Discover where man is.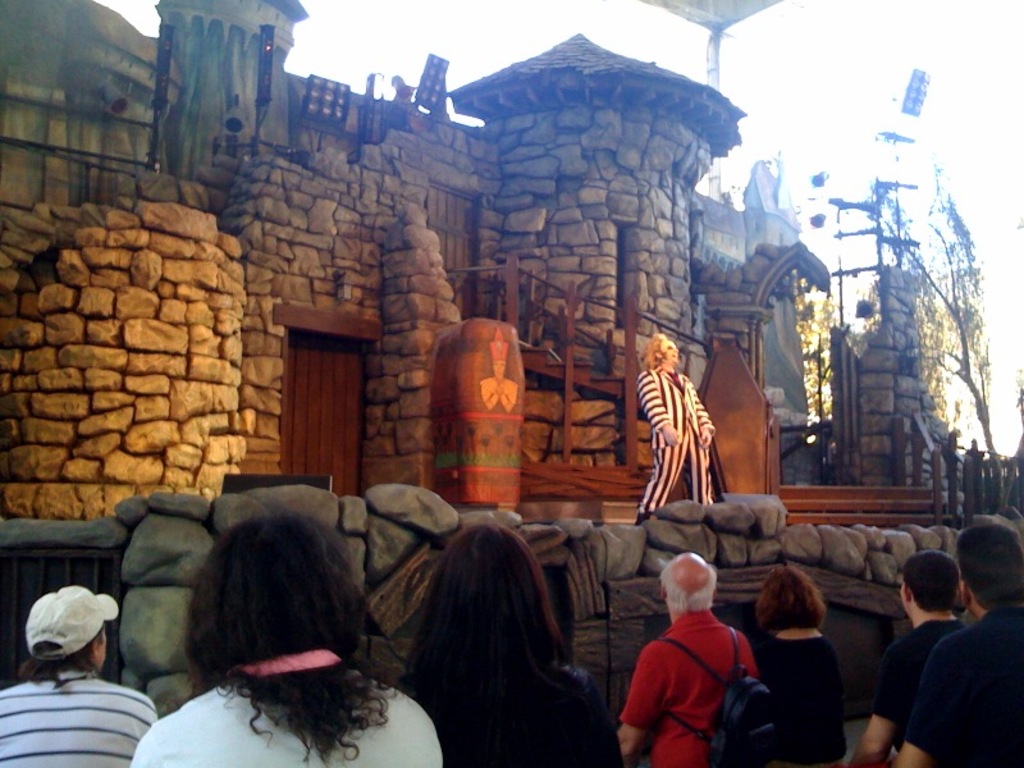
Discovered at locate(892, 524, 1023, 767).
